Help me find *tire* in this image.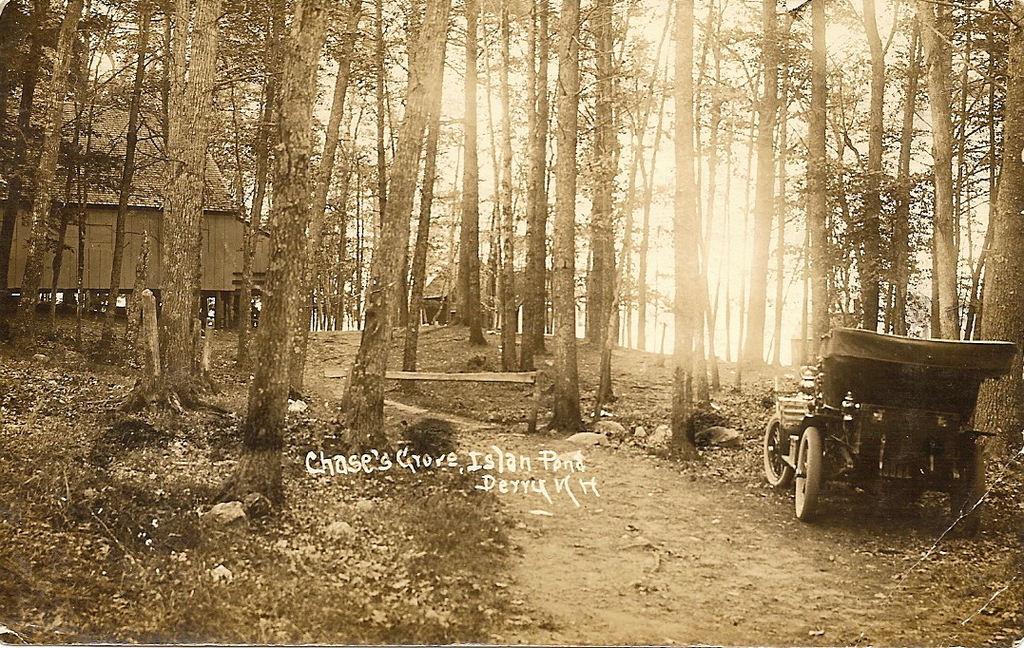
Found it: l=758, t=417, r=792, b=482.
